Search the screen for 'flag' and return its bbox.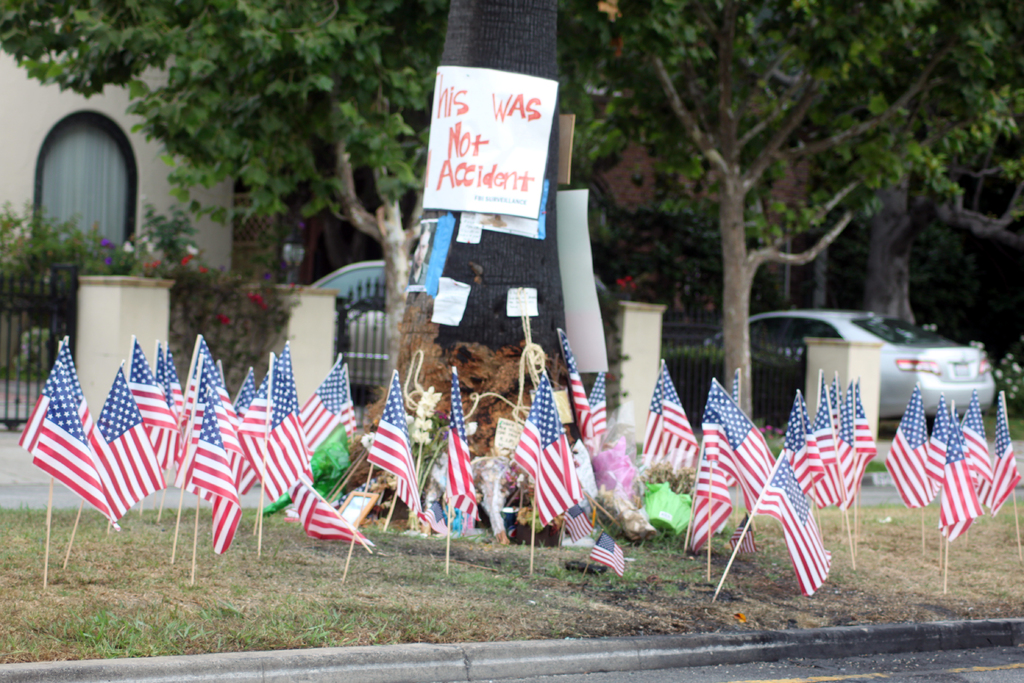
Found: 20 336 66 456.
